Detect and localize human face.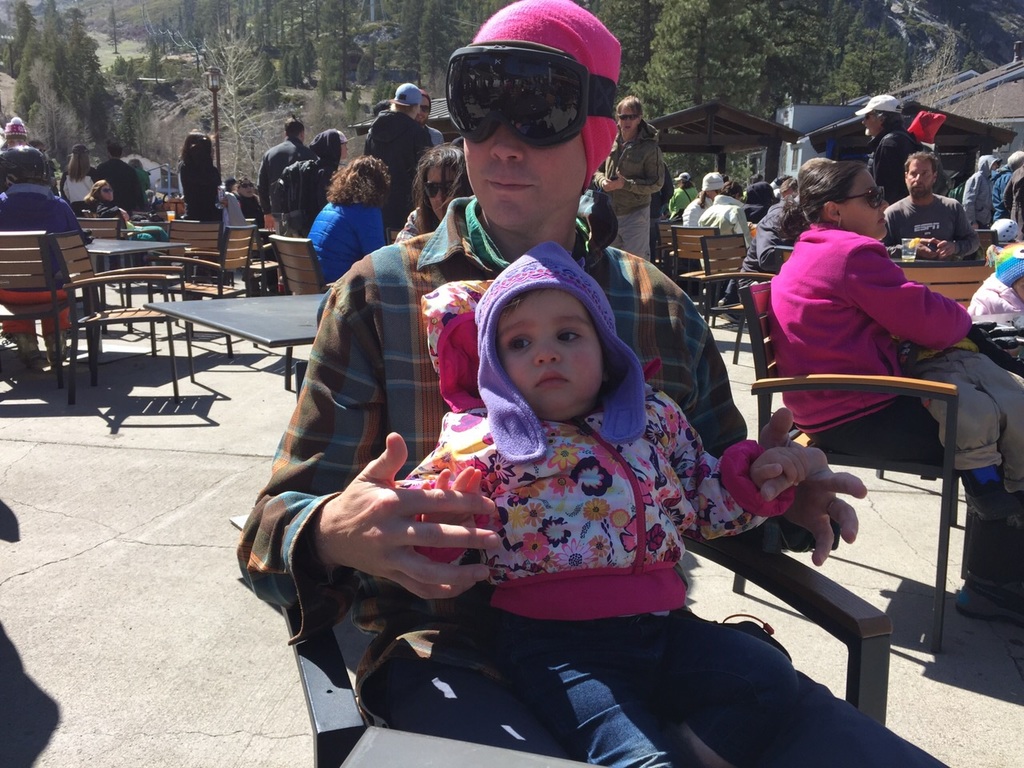
Localized at box(422, 161, 463, 219).
